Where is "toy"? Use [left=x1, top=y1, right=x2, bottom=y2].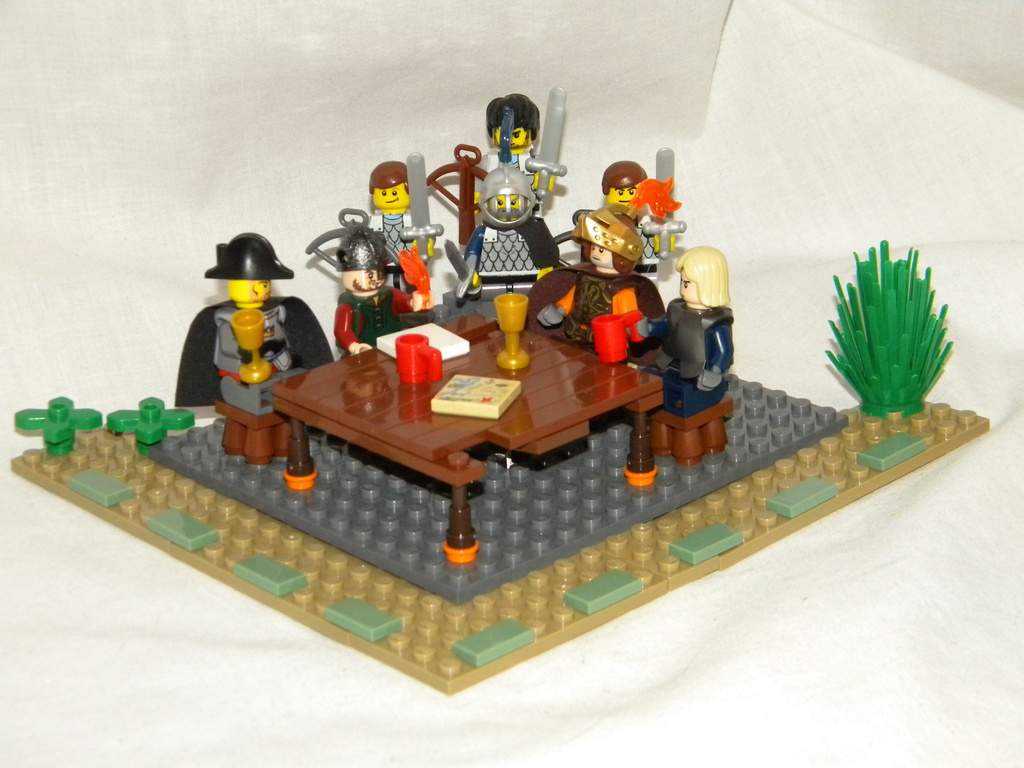
[left=150, top=369, right=848, bottom=600].
